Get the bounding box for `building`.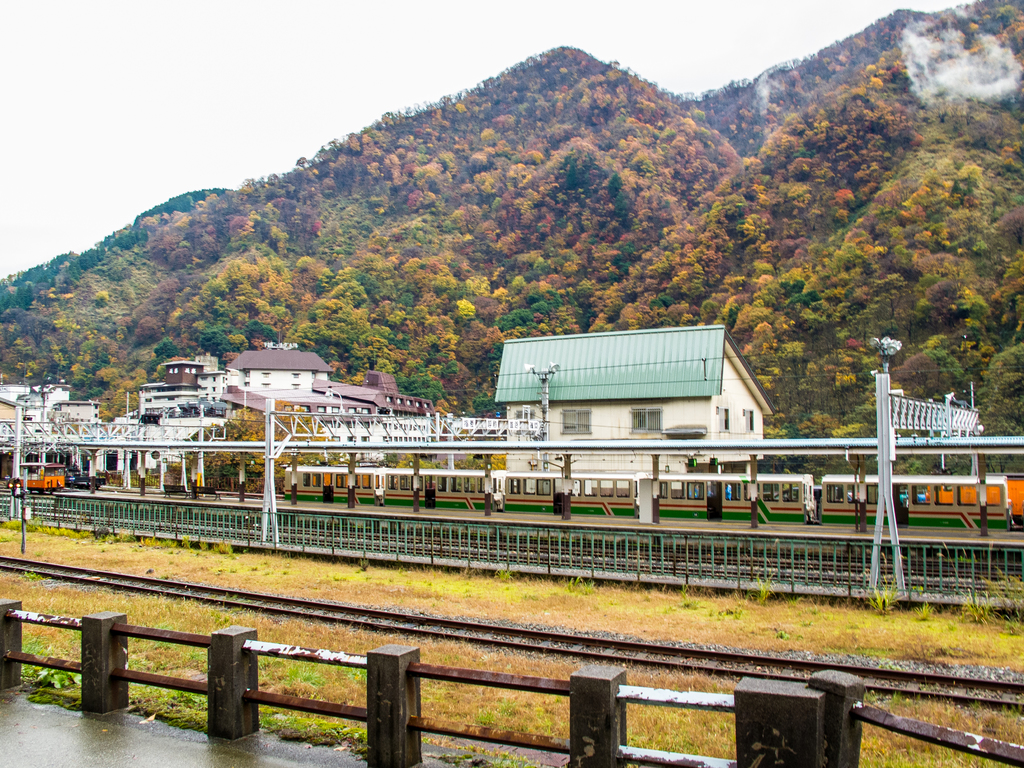
rect(496, 324, 776, 484).
